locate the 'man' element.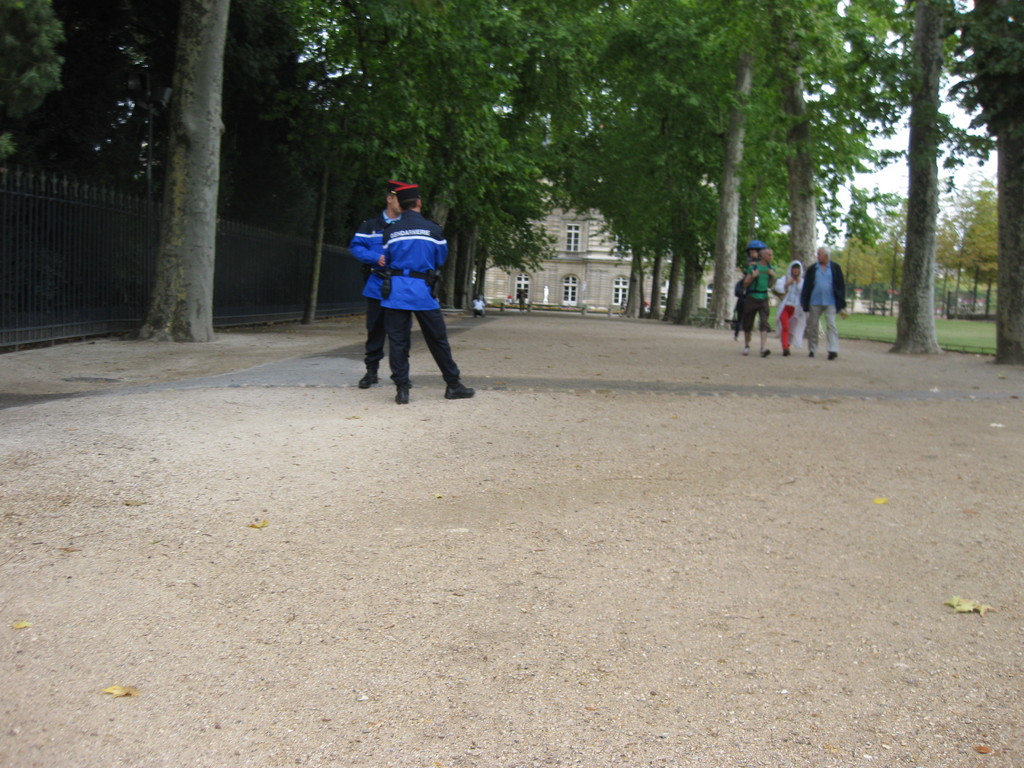
Element bbox: x1=796 y1=244 x2=851 y2=358.
